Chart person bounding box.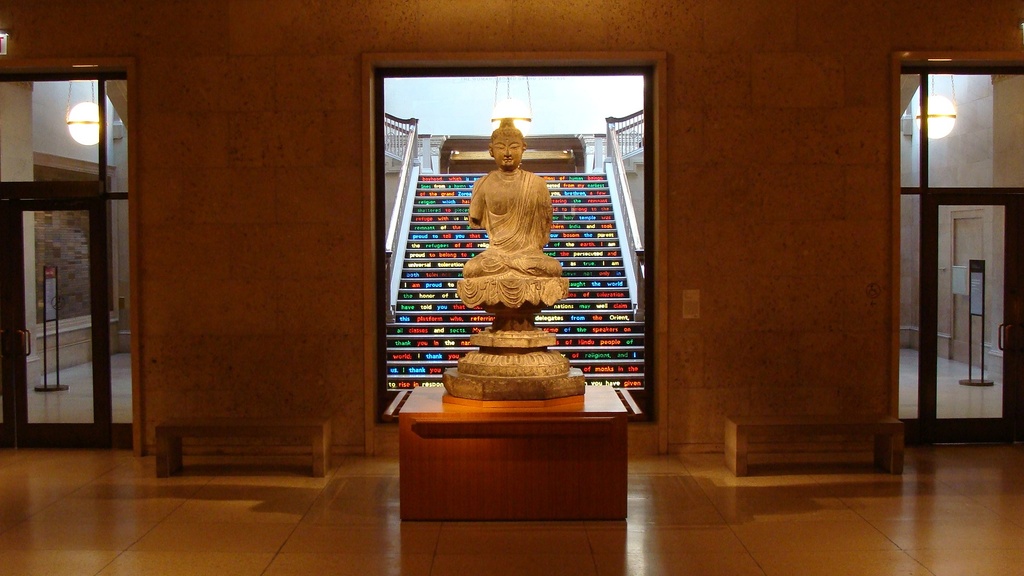
Charted: bbox=[461, 117, 568, 275].
